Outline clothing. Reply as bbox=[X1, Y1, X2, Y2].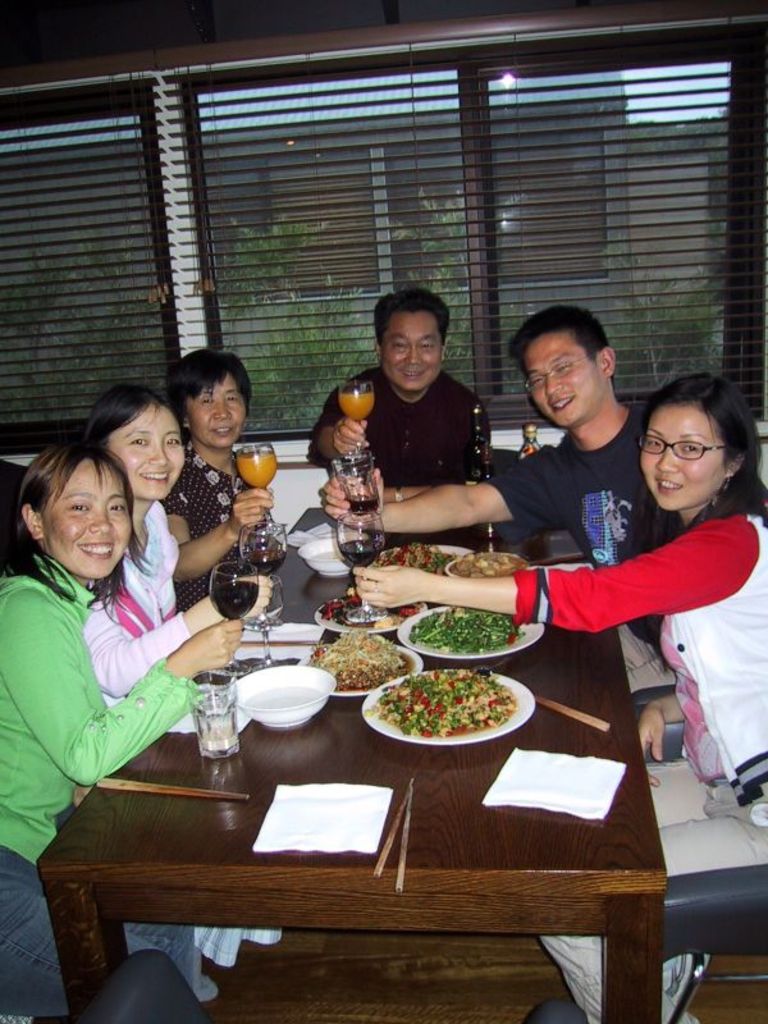
bbox=[507, 475, 767, 1023].
